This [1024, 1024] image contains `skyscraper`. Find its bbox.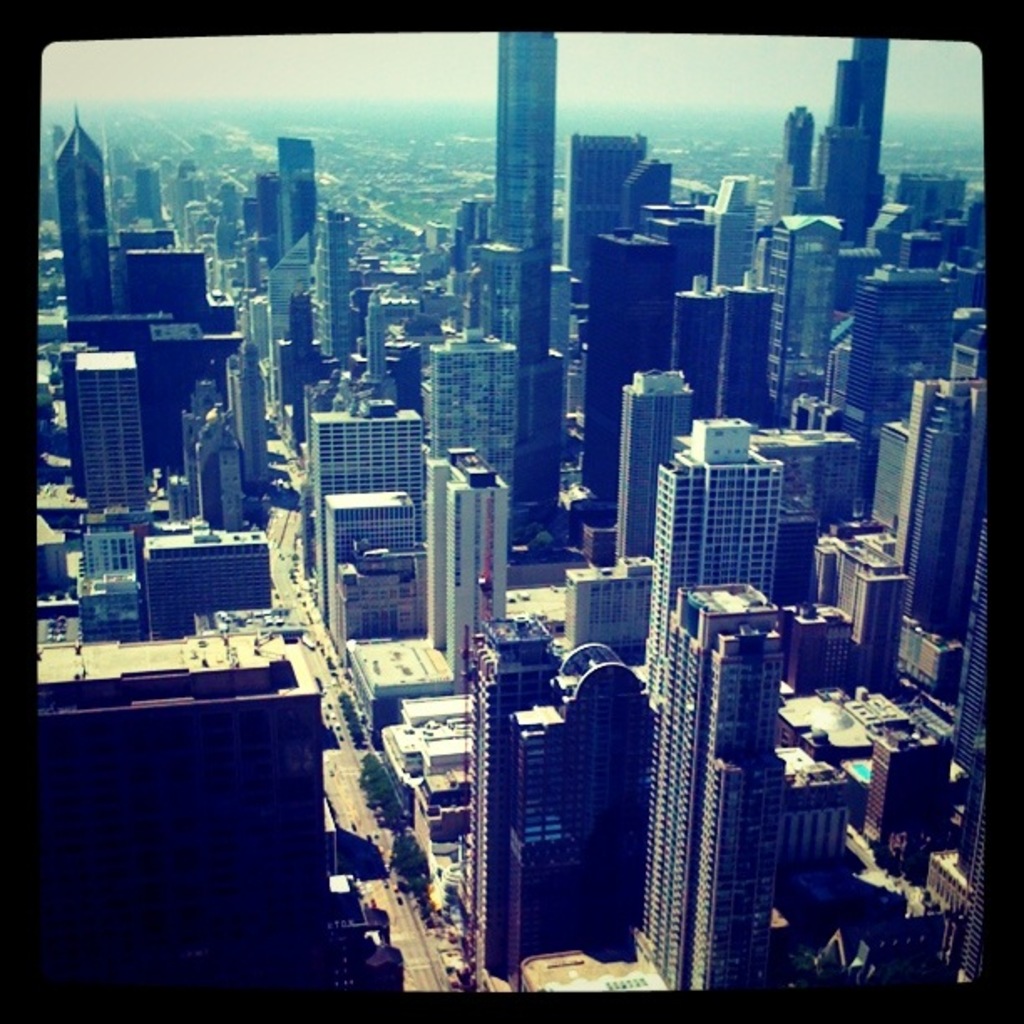
region(617, 146, 673, 251).
